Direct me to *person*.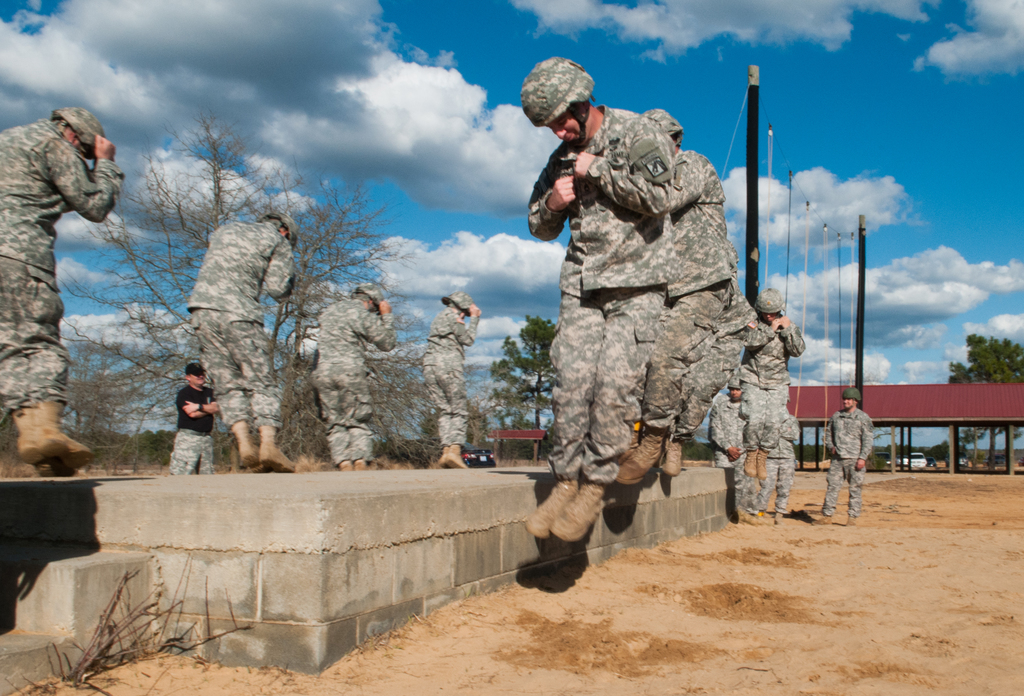
Direction: [742, 290, 803, 479].
